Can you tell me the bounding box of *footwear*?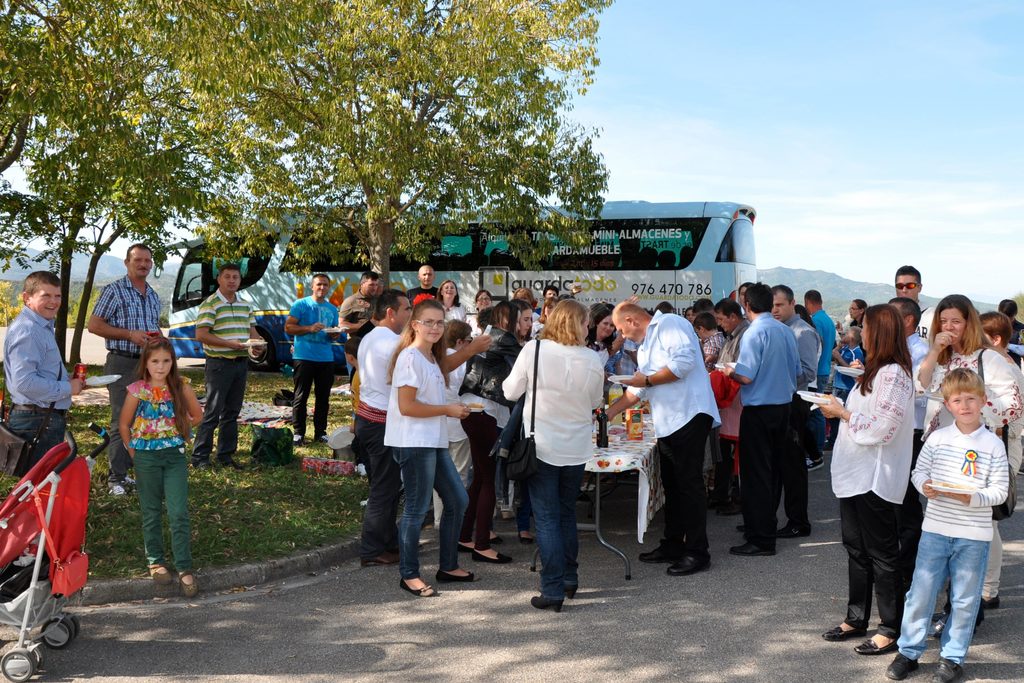
316, 430, 330, 445.
